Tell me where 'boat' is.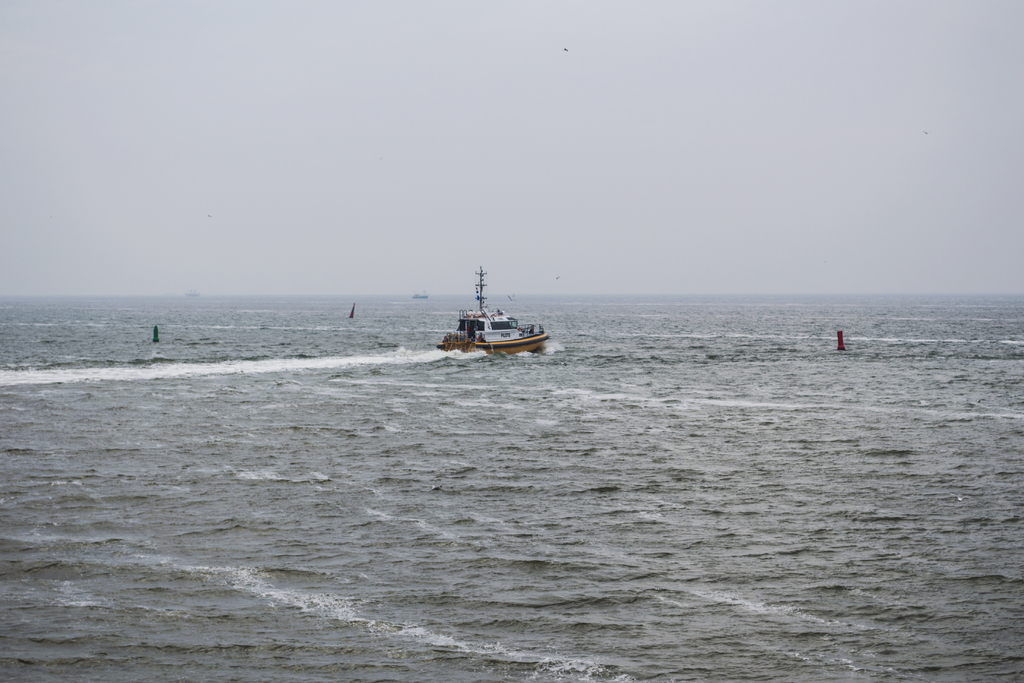
'boat' is at detection(440, 277, 566, 354).
